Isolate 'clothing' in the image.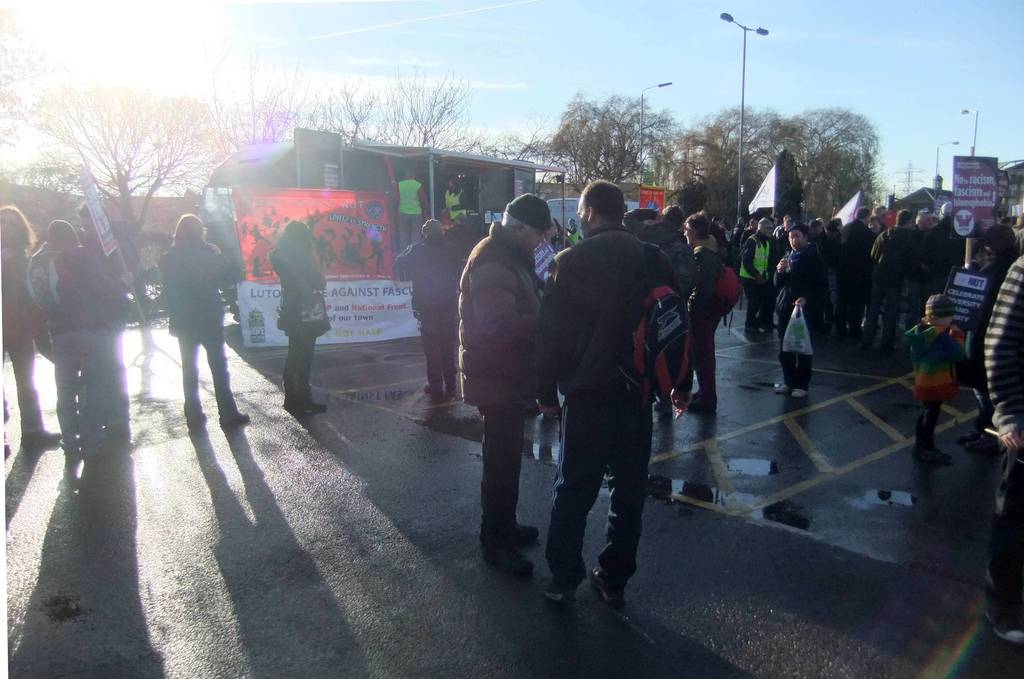
Isolated region: l=903, t=322, r=972, b=434.
